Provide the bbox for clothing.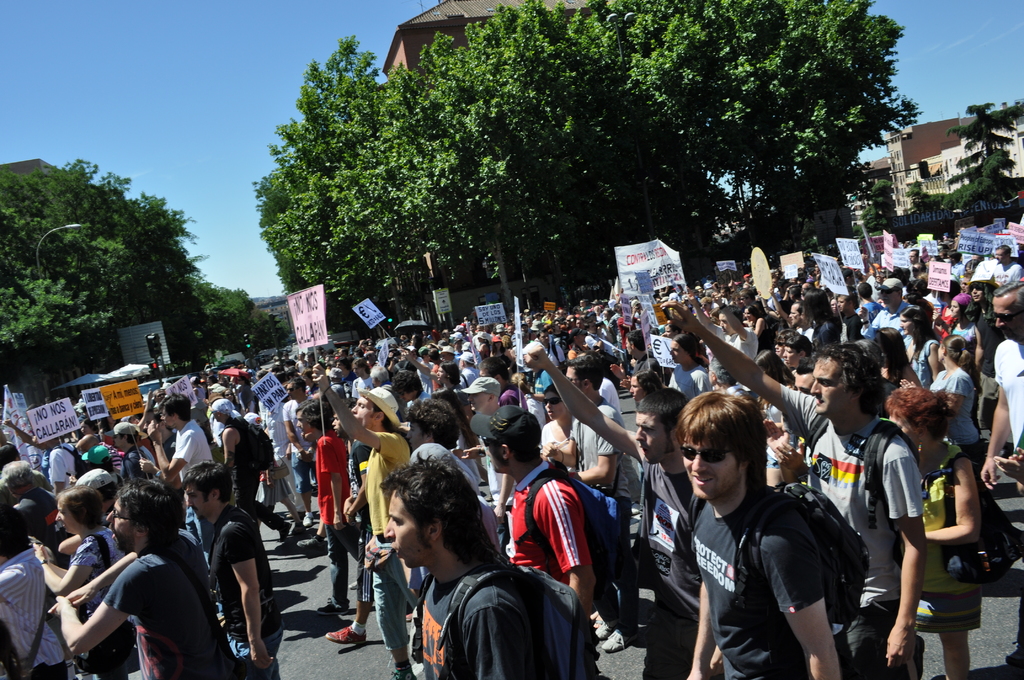
[512,465,600,570].
